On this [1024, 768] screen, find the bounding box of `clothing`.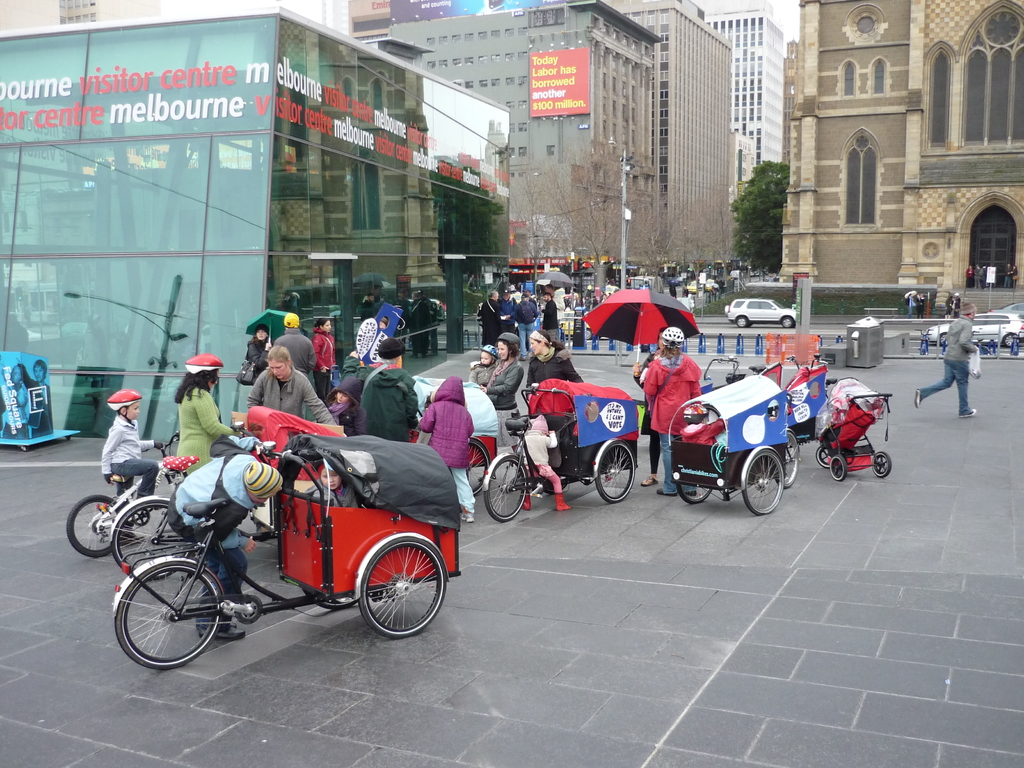
Bounding box: [x1=170, y1=462, x2=252, y2=626].
